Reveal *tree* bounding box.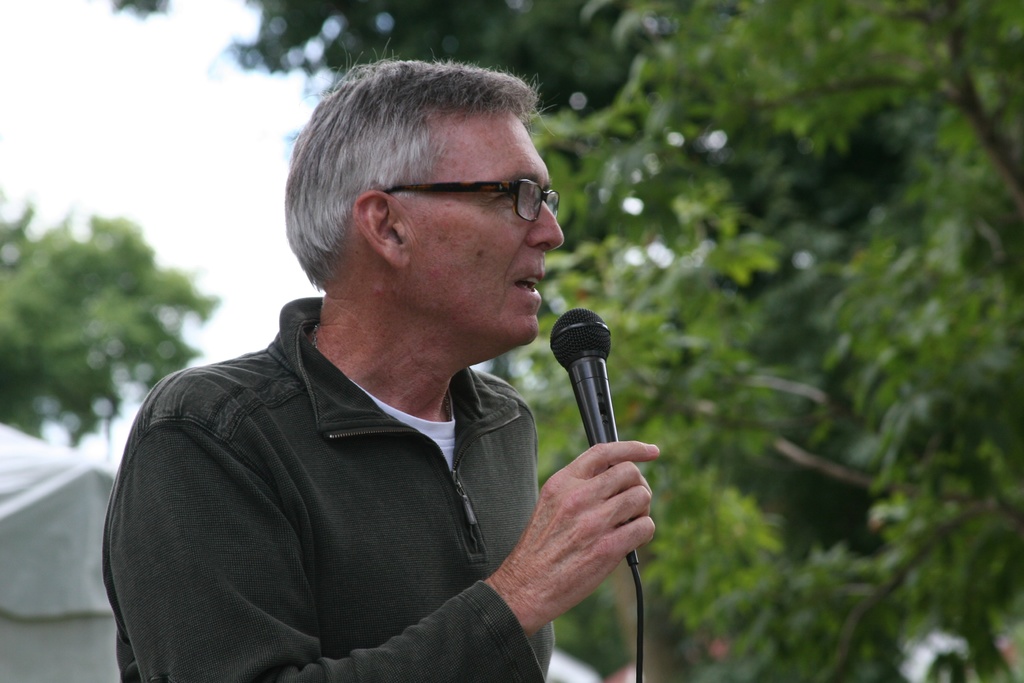
Revealed: [123,0,792,196].
